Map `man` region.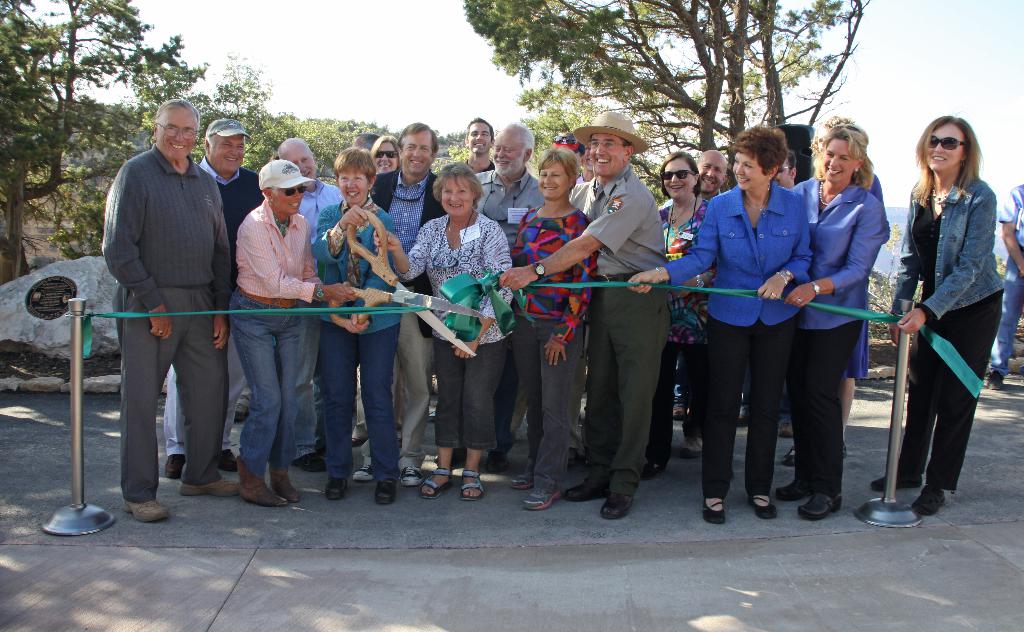
Mapped to pyautogui.locateOnScreen(461, 112, 497, 174).
